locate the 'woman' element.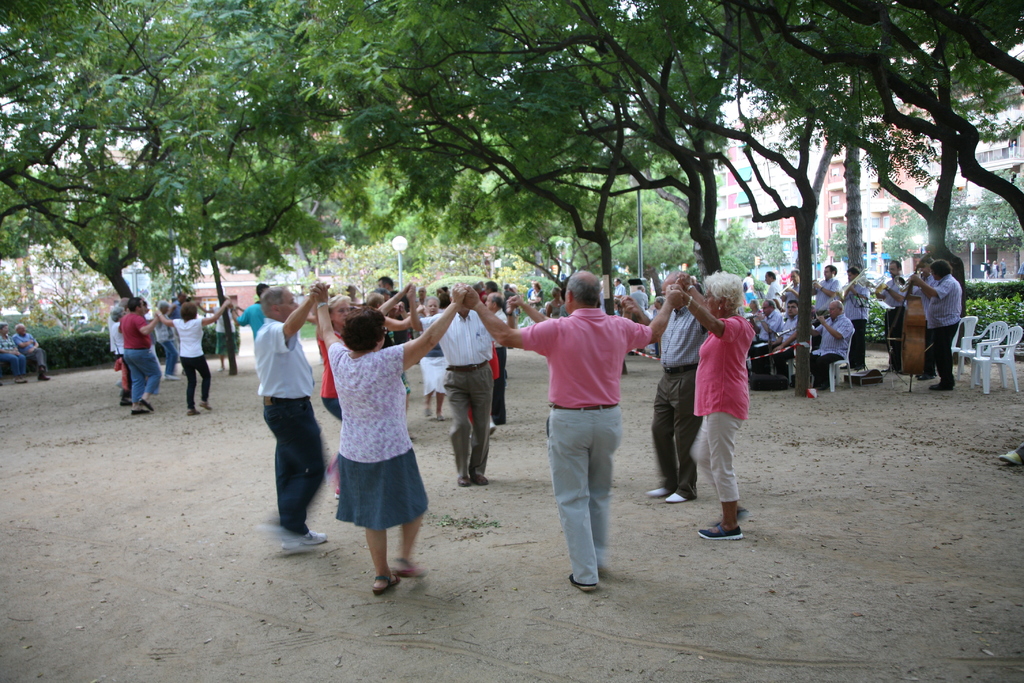
Element bbox: 318, 282, 469, 597.
